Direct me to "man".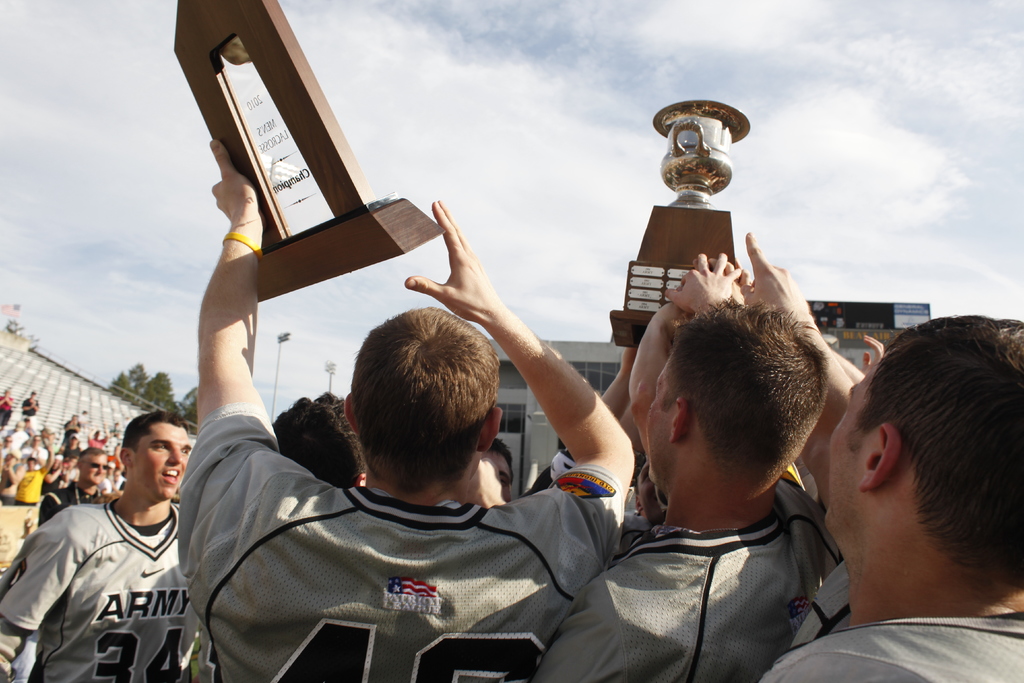
Direction: x1=63, y1=452, x2=79, y2=487.
